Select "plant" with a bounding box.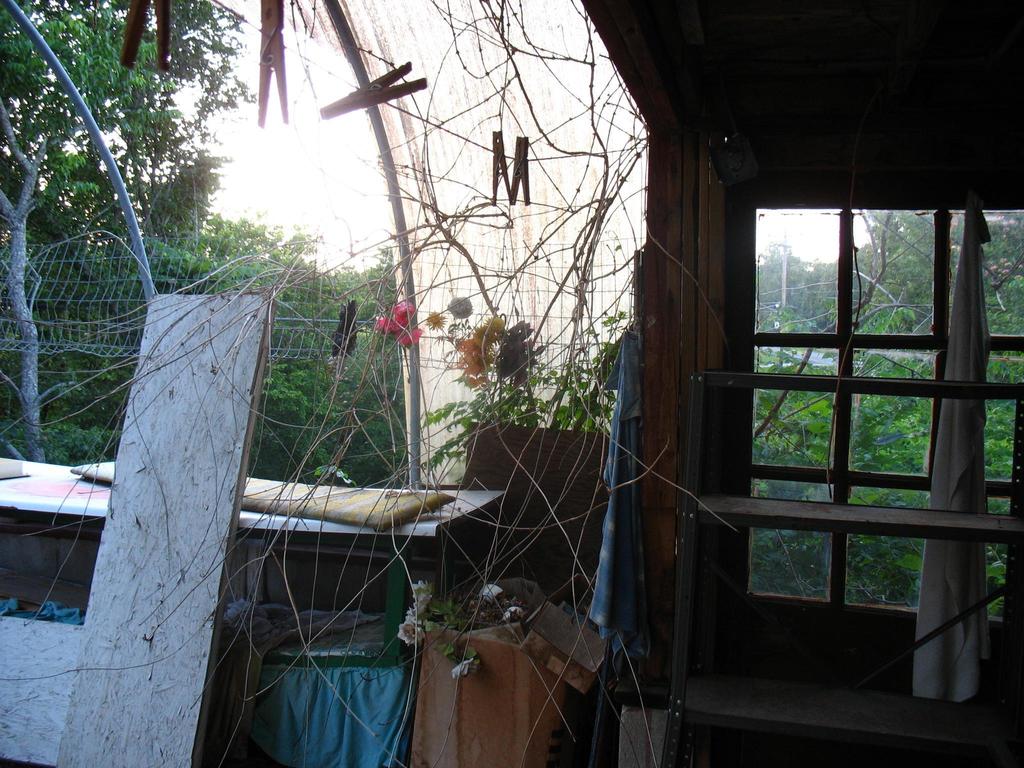
box=[397, 577, 492, 681].
